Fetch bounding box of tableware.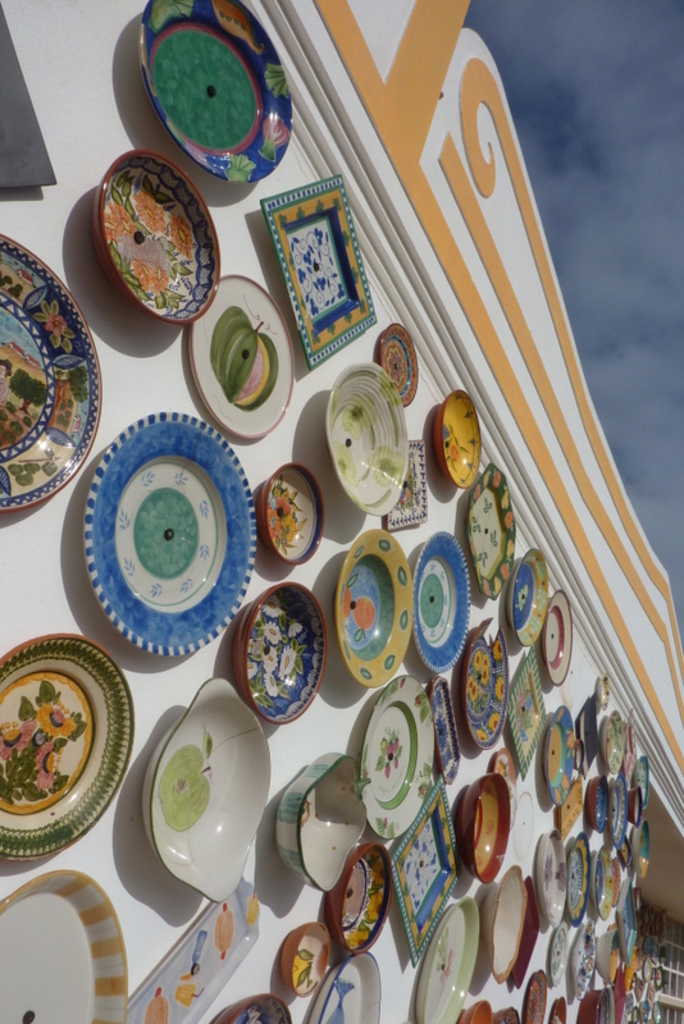
Bbox: 81/424/257/654.
